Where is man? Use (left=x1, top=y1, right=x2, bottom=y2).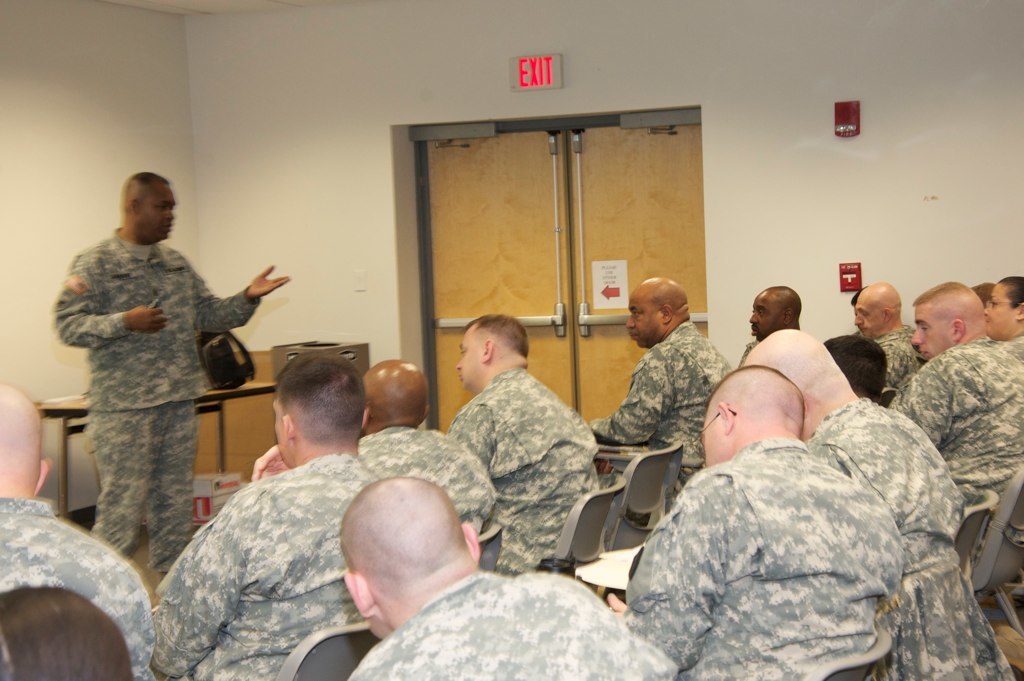
(left=891, top=278, right=1023, bottom=554).
